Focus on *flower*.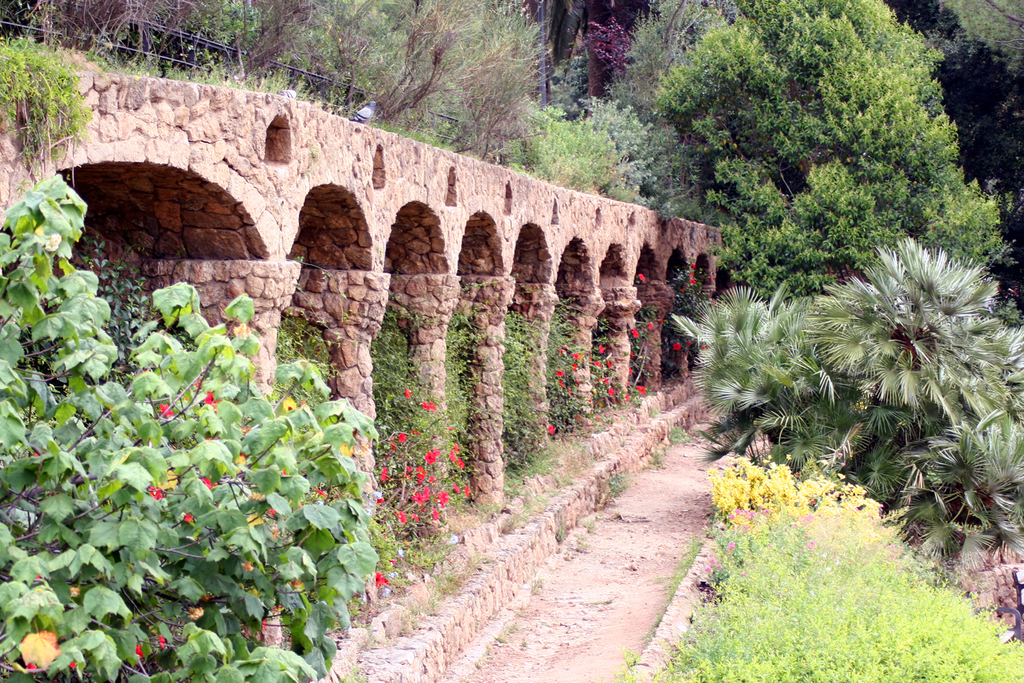
Focused at 636:386:647:396.
